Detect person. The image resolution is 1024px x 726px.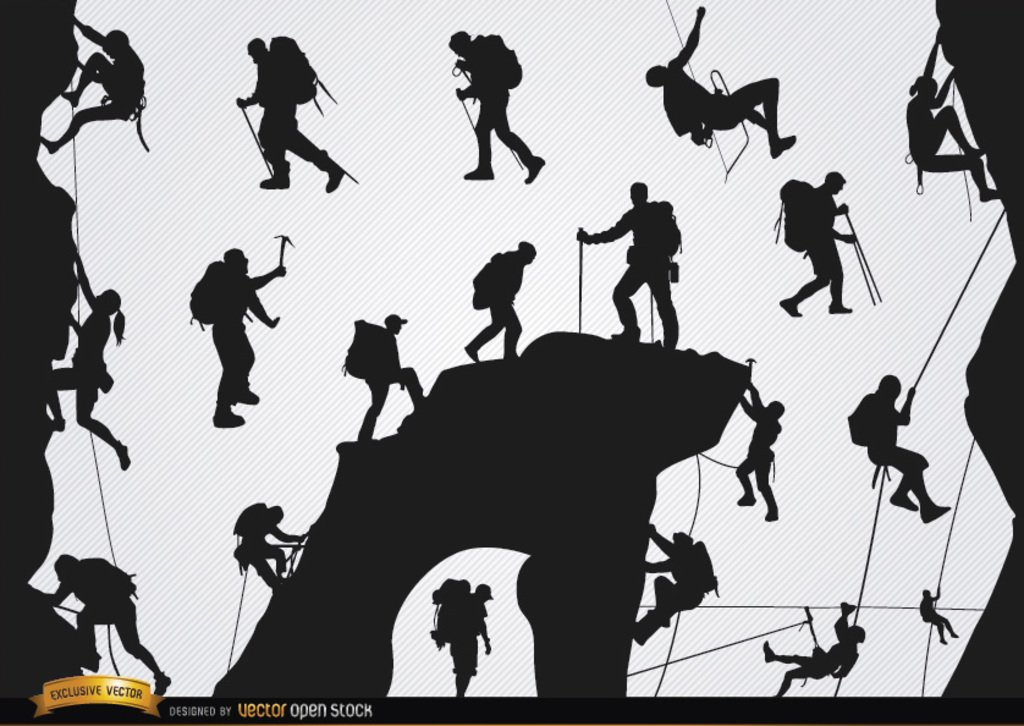
(578, 176, 677, 345).
